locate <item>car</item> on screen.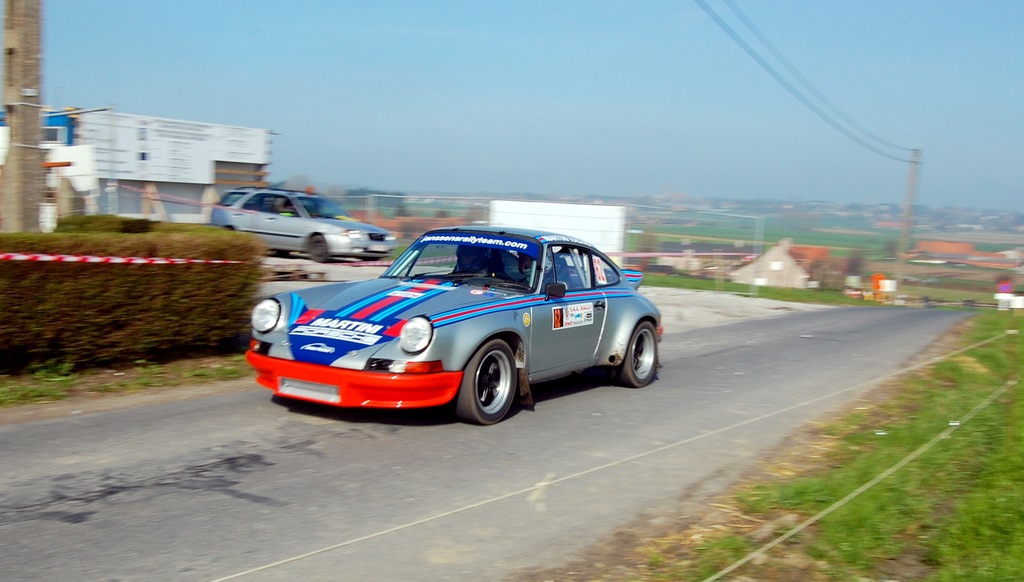
On screen at (x1=207, y1=186, x2=399, y2=259).
